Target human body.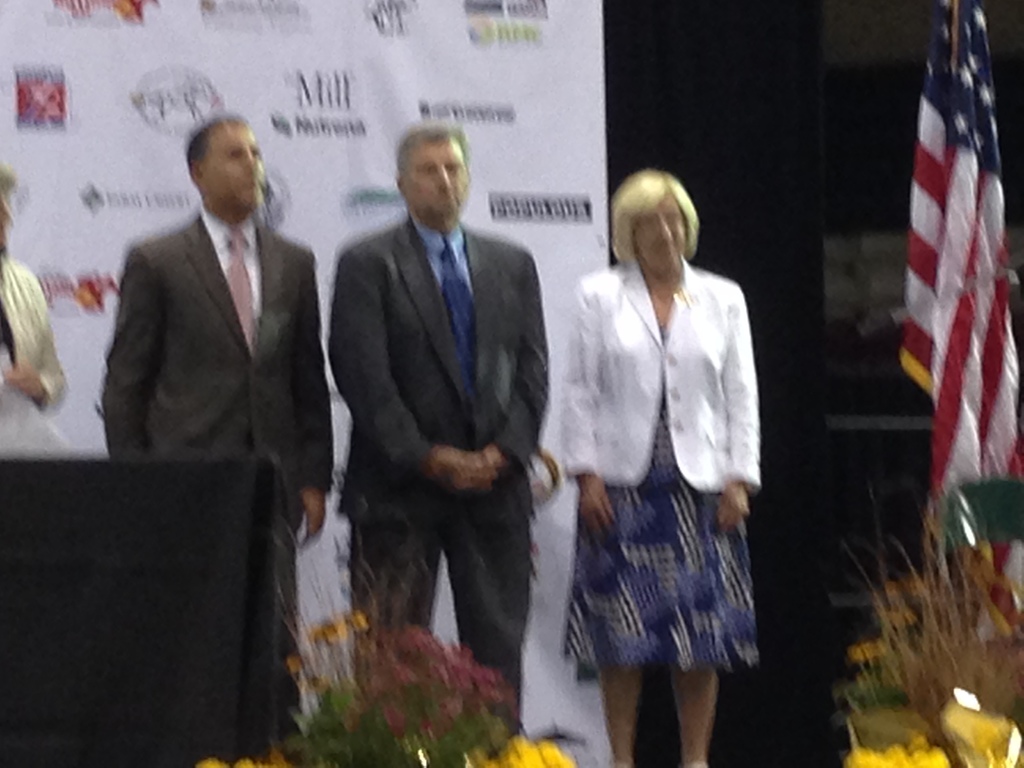
Target region: (551, 155, 763, 767).
